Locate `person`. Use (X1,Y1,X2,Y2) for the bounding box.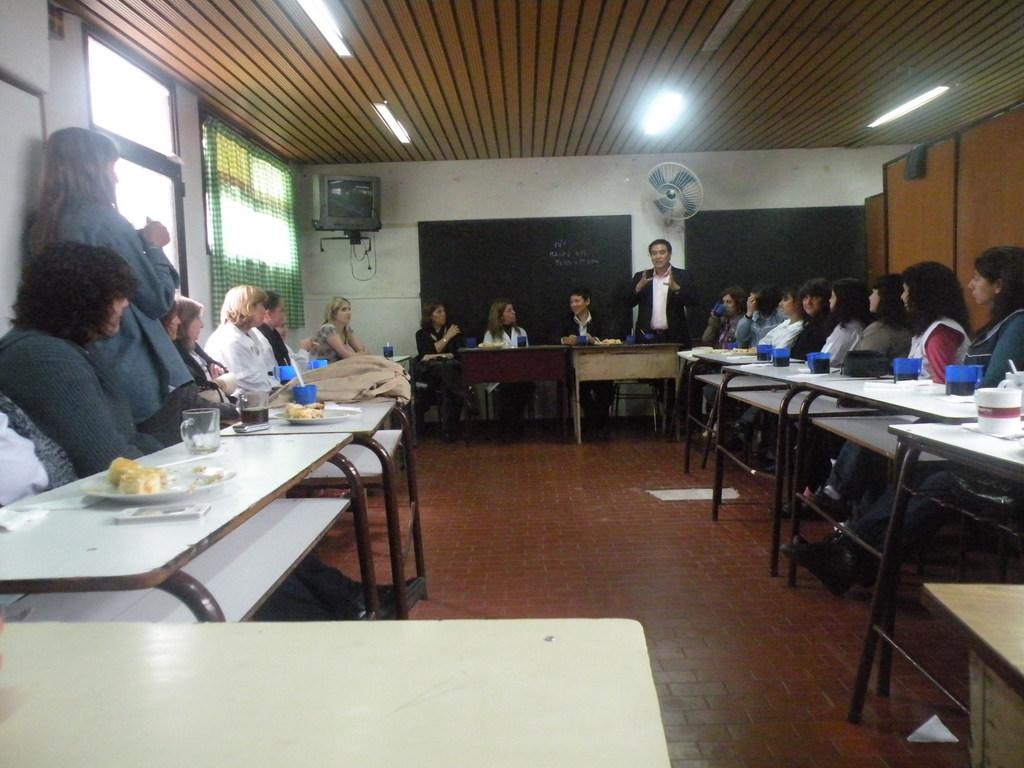
(622,236,699,428).
